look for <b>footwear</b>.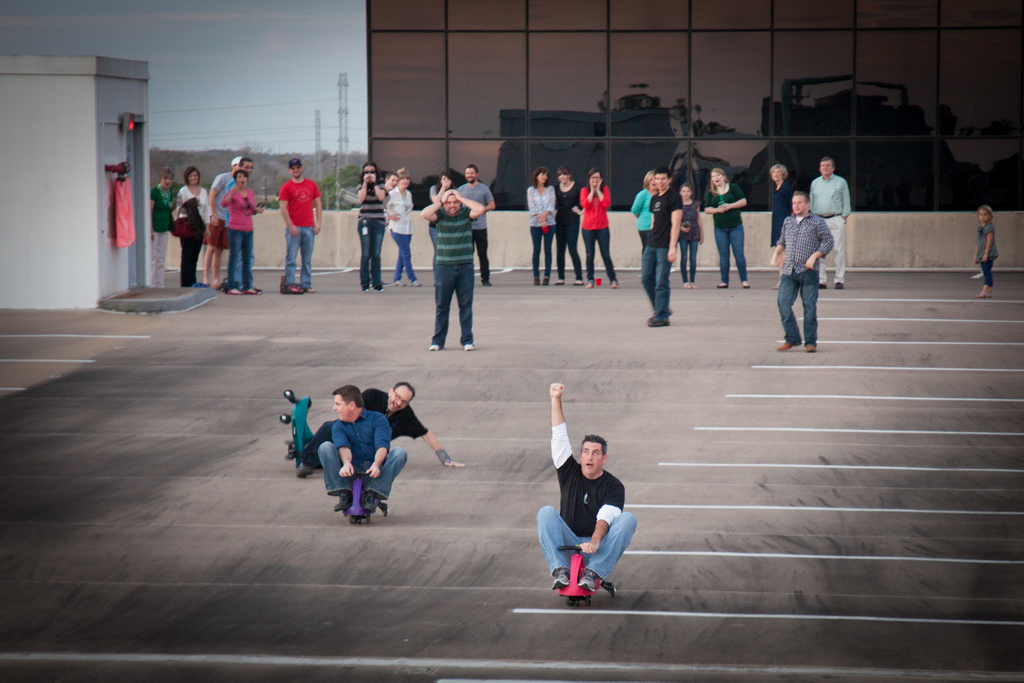
Found: bbox=[573, 281, 581, 286].
